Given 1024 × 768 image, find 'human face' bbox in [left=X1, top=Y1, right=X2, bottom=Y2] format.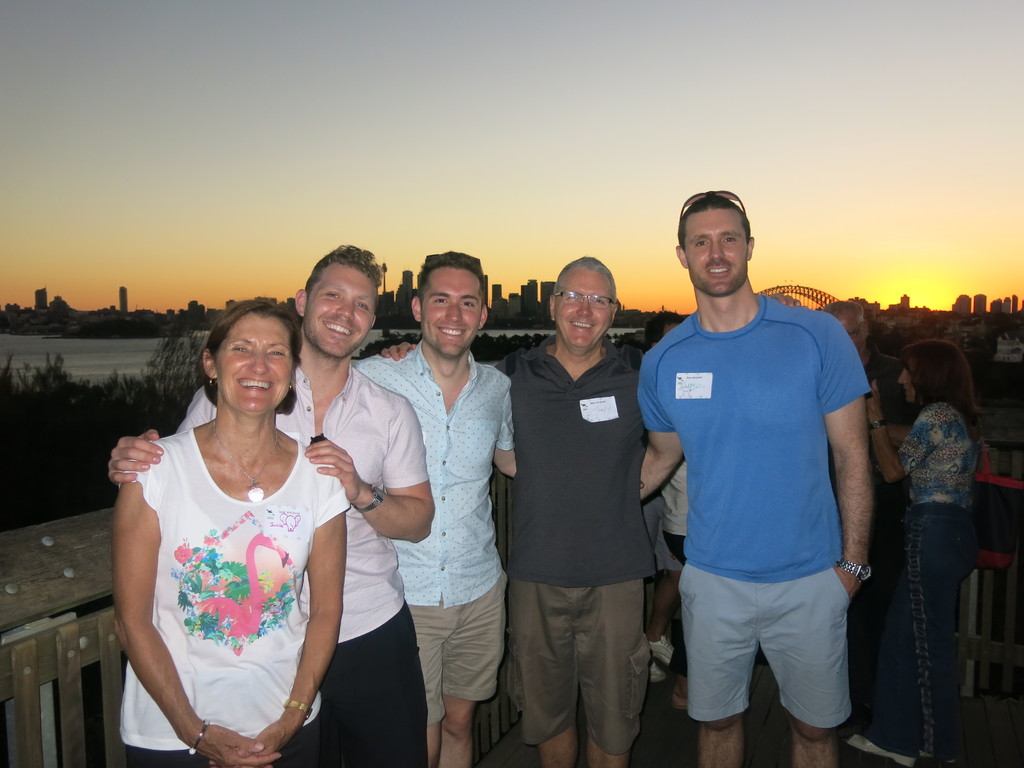
[left=556, top=274, right=609, bottom=346].
